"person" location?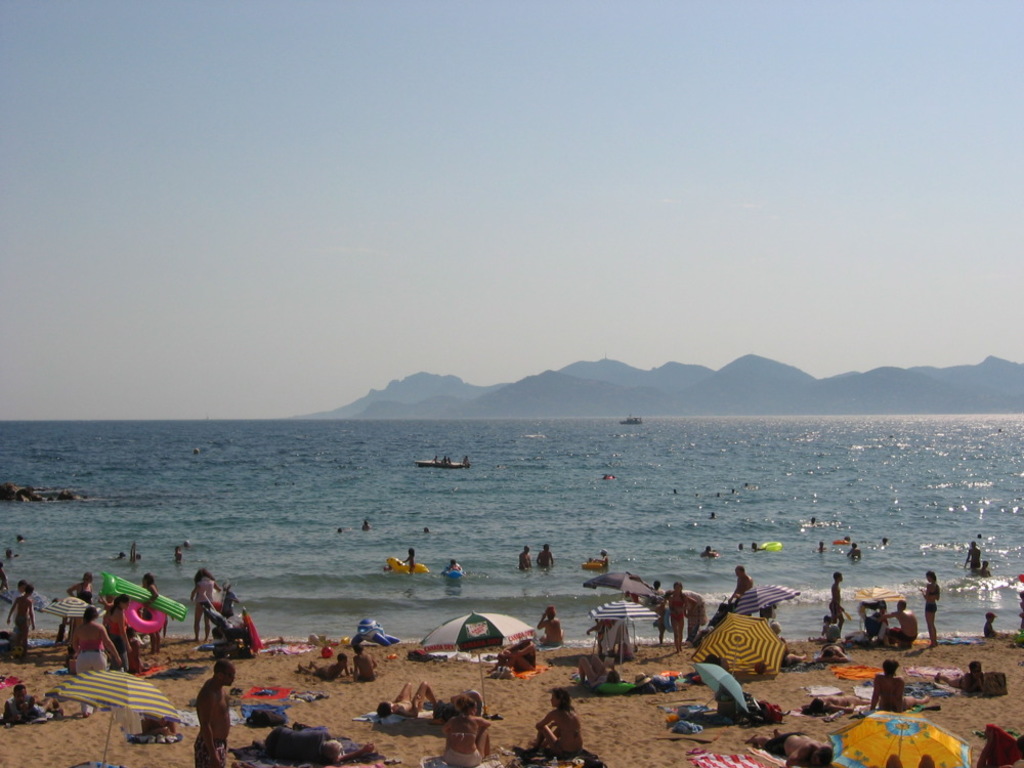
l=870, t=601, r=890, b=630
